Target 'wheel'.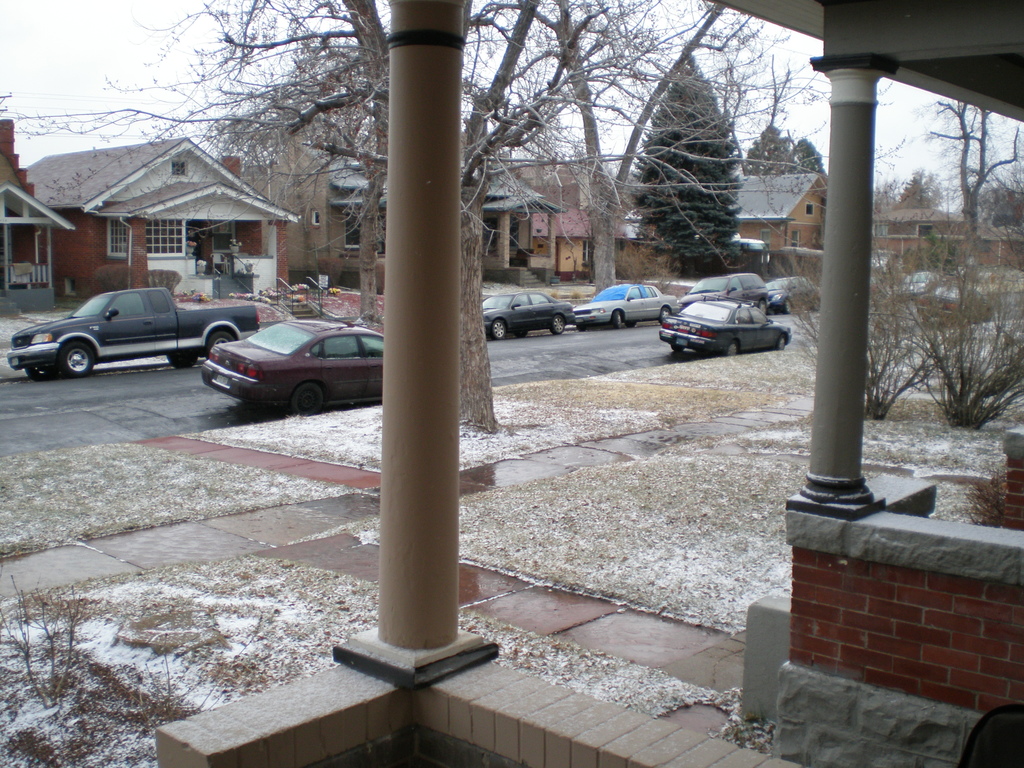
Target region: locate(516, 328, 527, 337).
